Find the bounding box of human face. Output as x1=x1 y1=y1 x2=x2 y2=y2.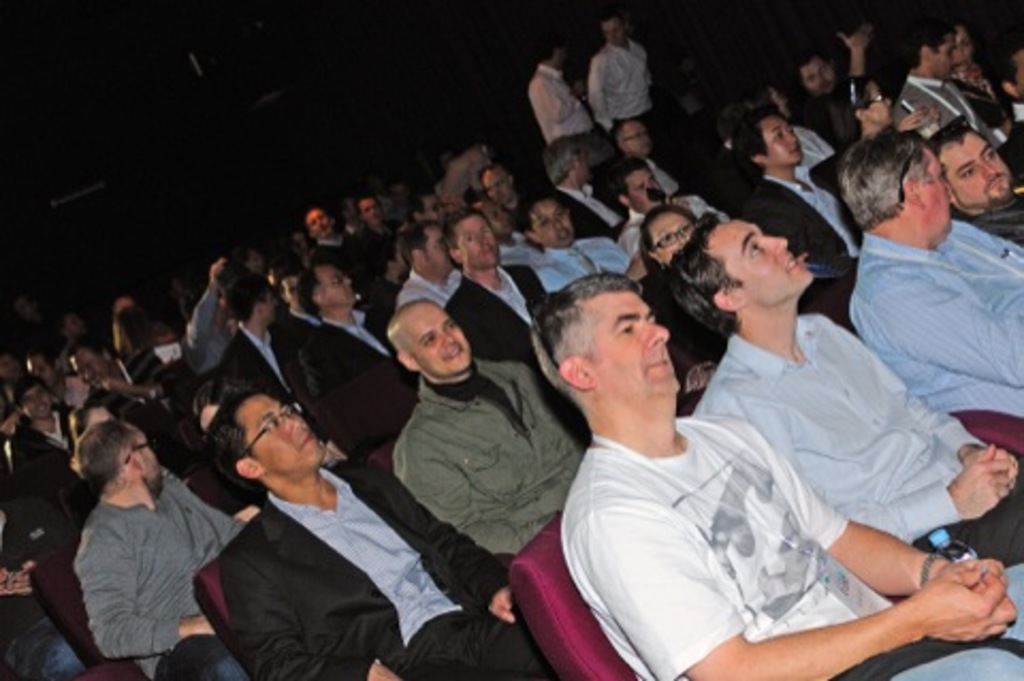
x1=919 y1=145 x2=954 y2=231.
